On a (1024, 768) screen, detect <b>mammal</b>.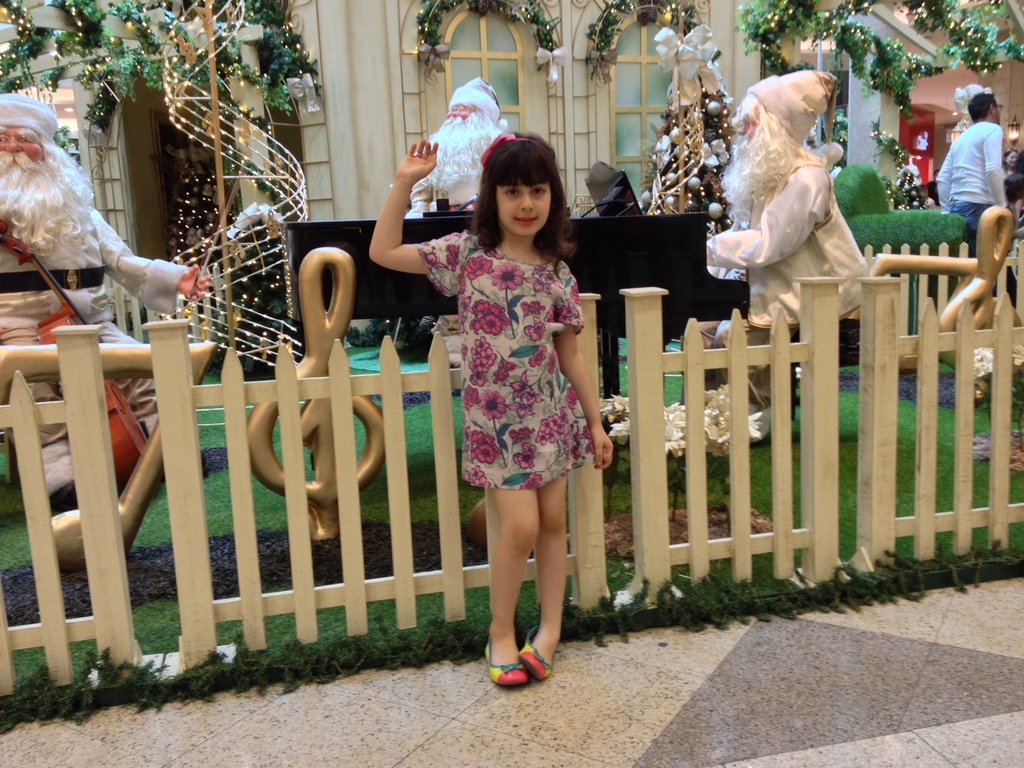
rect(367, 129, 615, 689).
